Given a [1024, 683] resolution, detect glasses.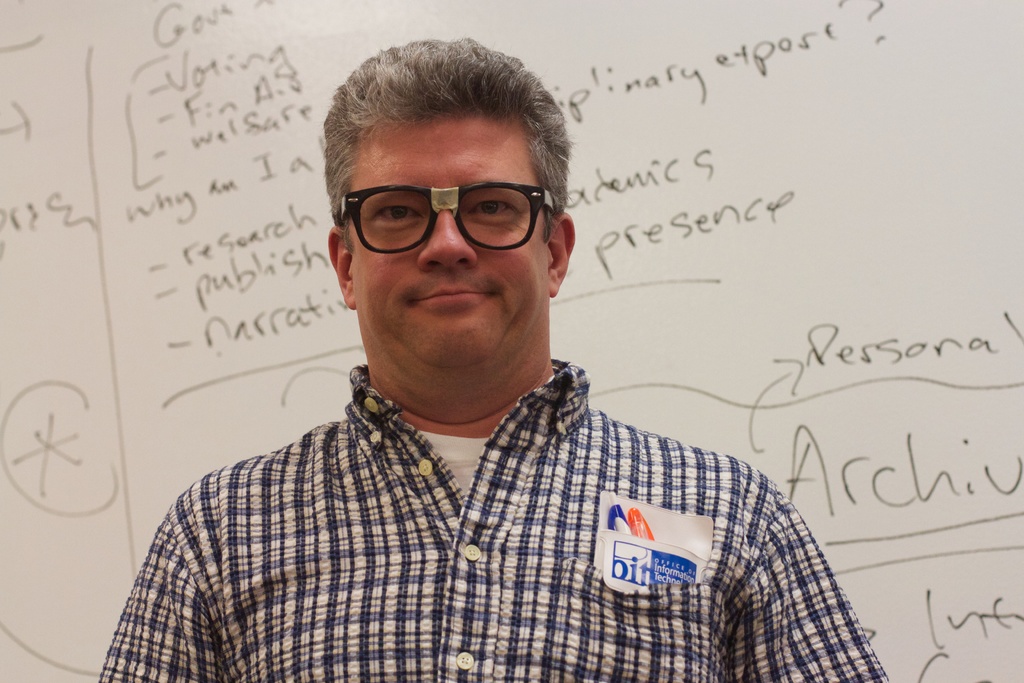
pyautogui.locateOnScreen(328, 172, 562, 252).
